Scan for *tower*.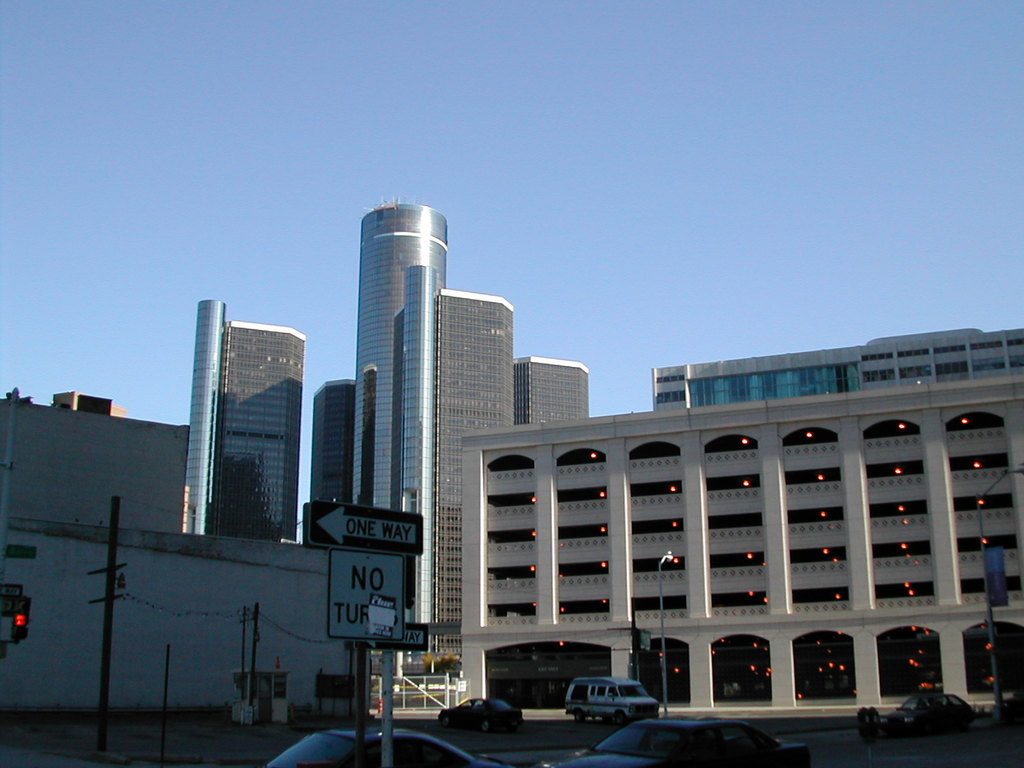
Scan result: box=[523, 358, 588, 429].
